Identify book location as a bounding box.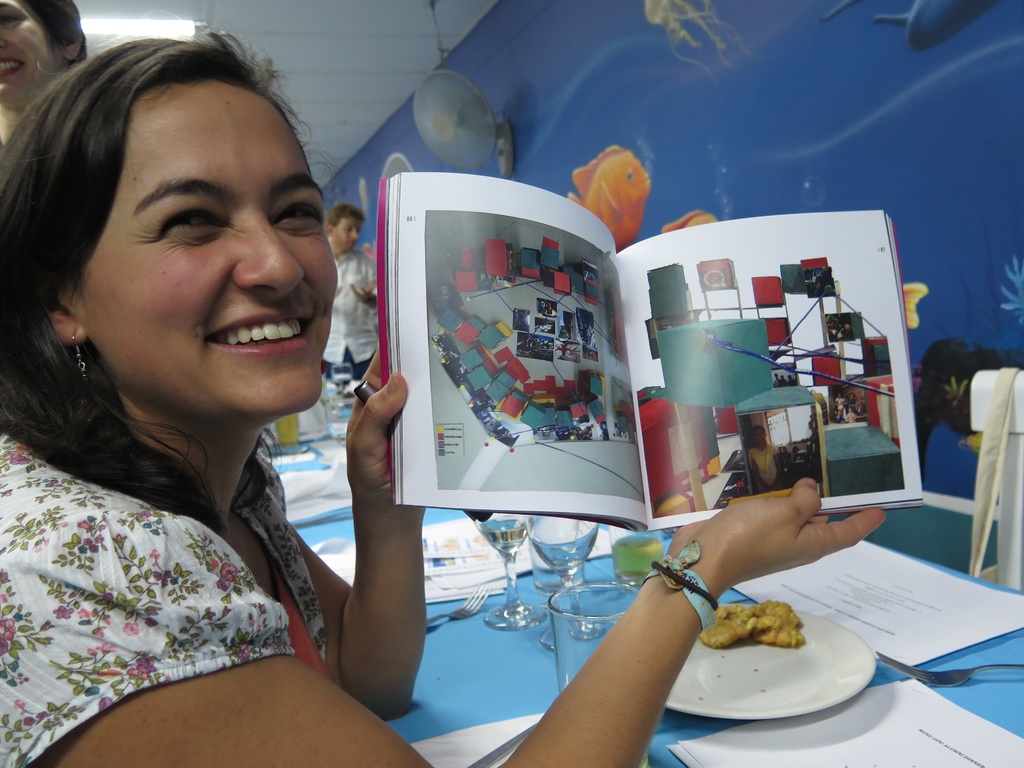
box=[378, 177, 926, 510].
